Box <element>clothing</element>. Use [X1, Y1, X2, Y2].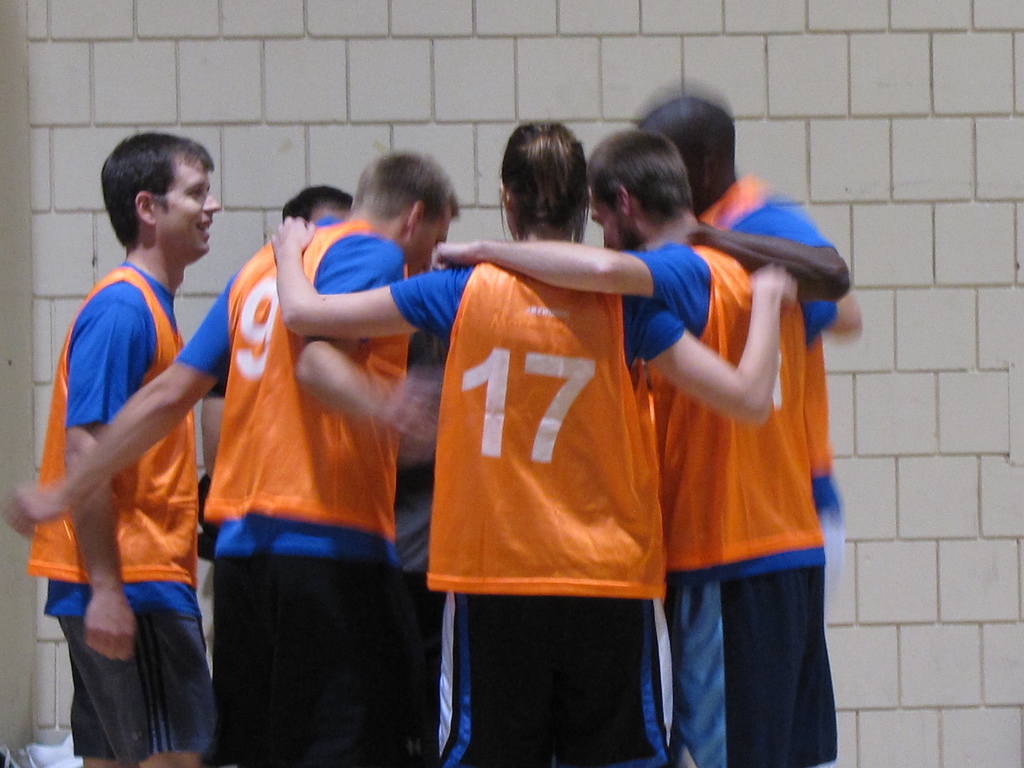
[387, 260, 684, 767].
